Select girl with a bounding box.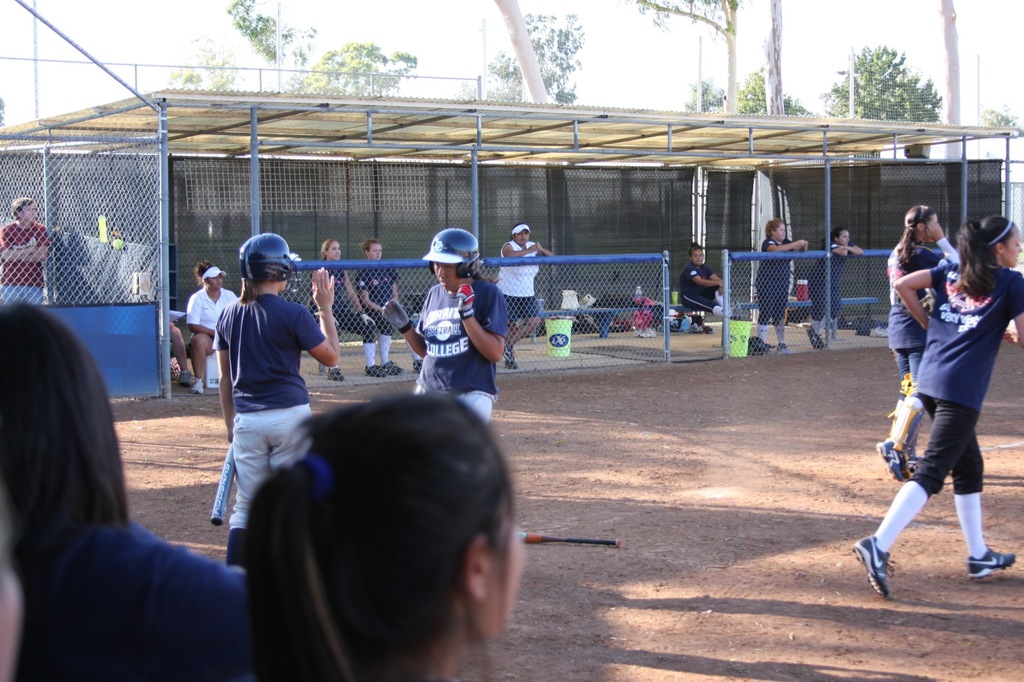
{"left": 241, "top": 379, "right": 526, "bottom": 681}.
